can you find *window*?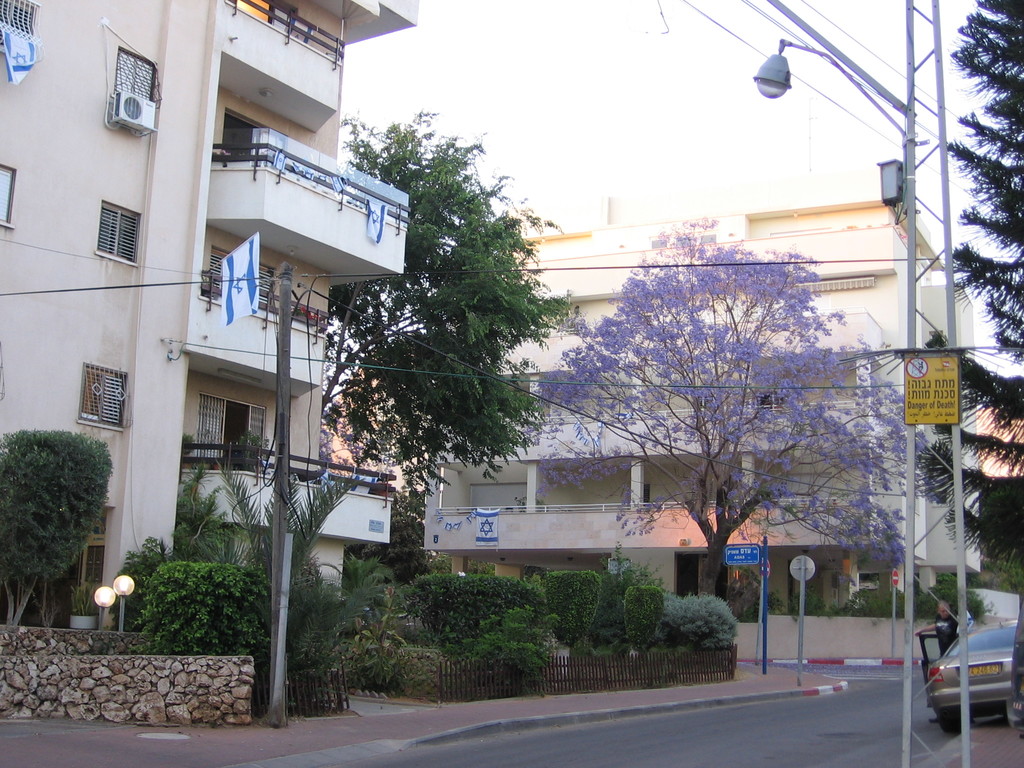
Yes, bounding box: [112, 50, 157, 100].
